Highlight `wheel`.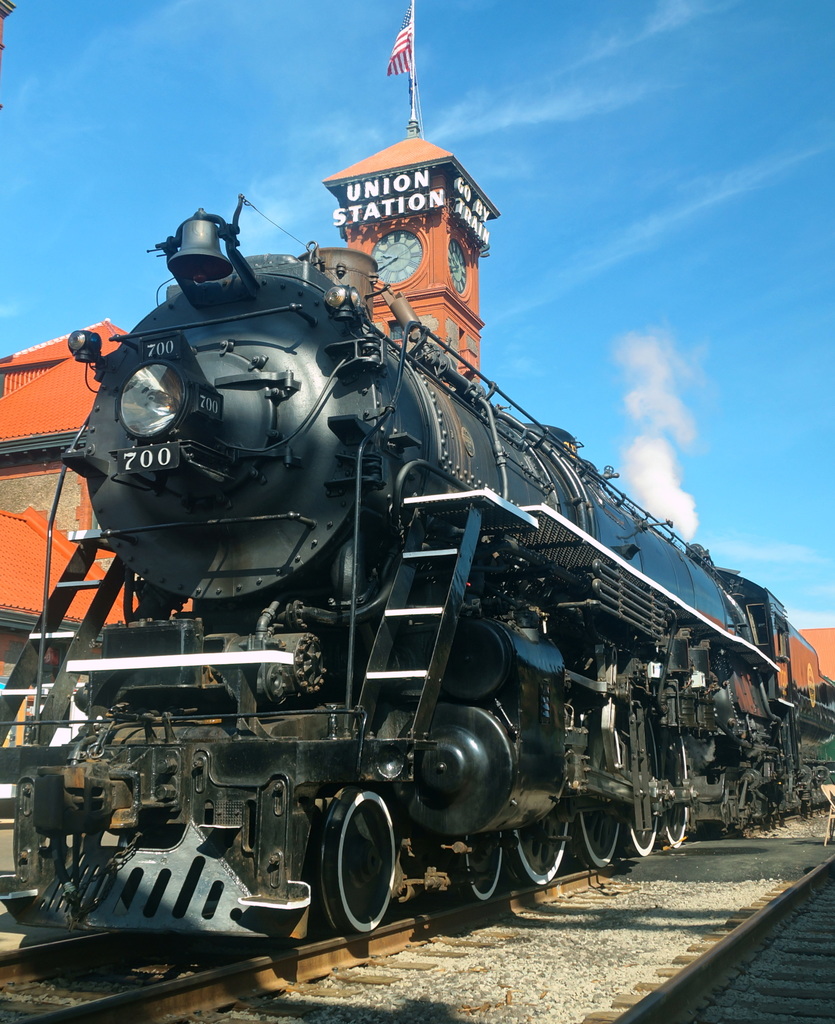
Highlighted region: (441,840,510,910).
